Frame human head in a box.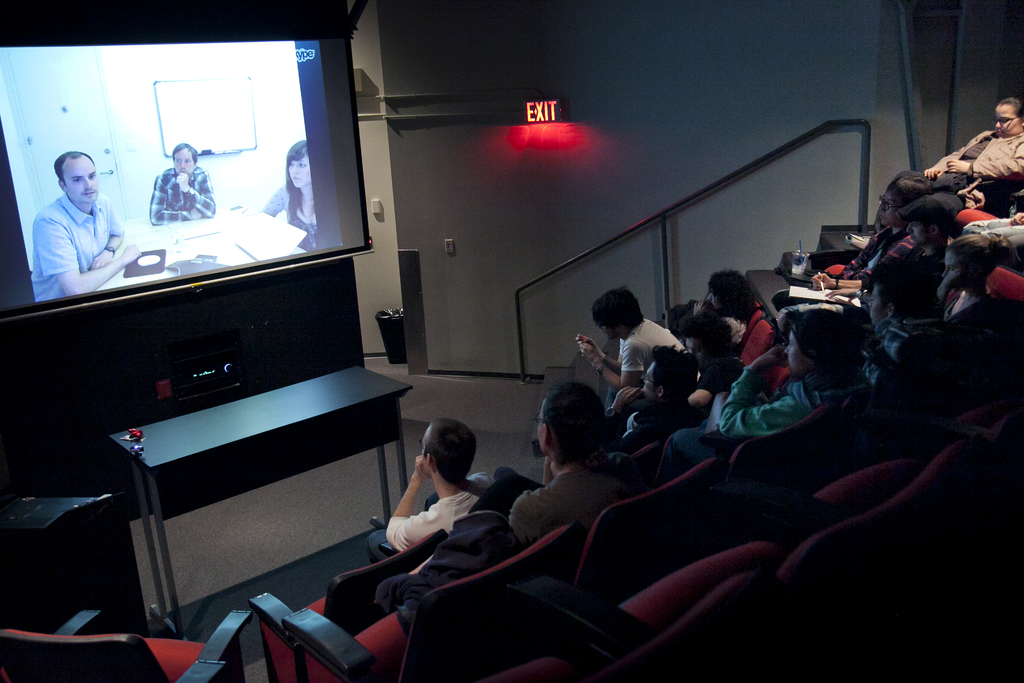
{"left": 598, "top": 288, "right": 653, "bottom": 343}.
